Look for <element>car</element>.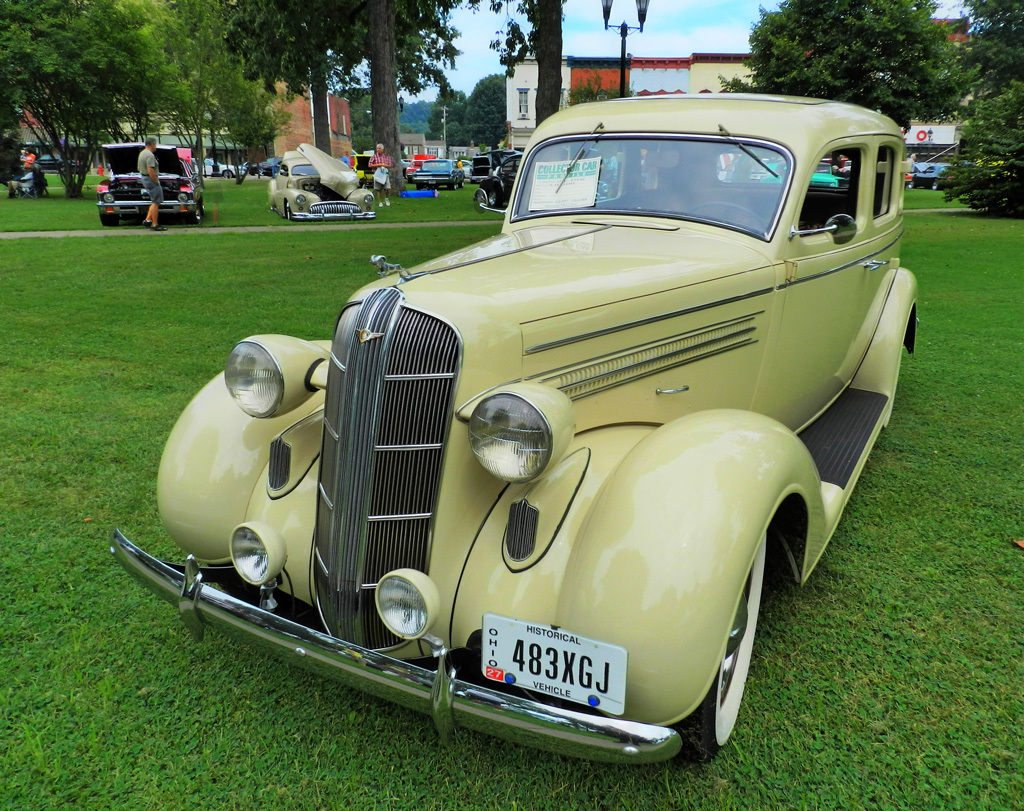
Found: [x1=21, y1=153, x2=75, y2=176].
